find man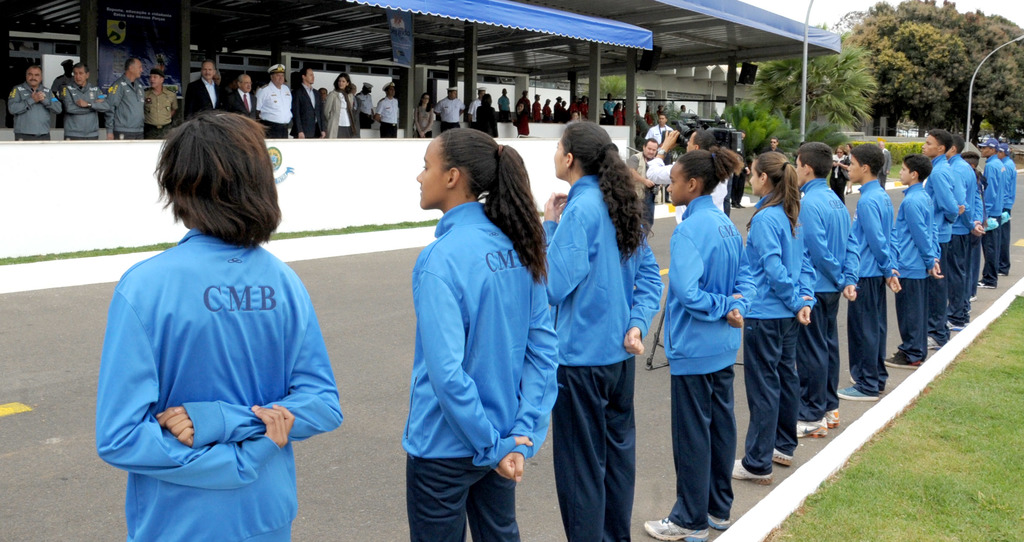
box=[294, 69, 326, 136]
